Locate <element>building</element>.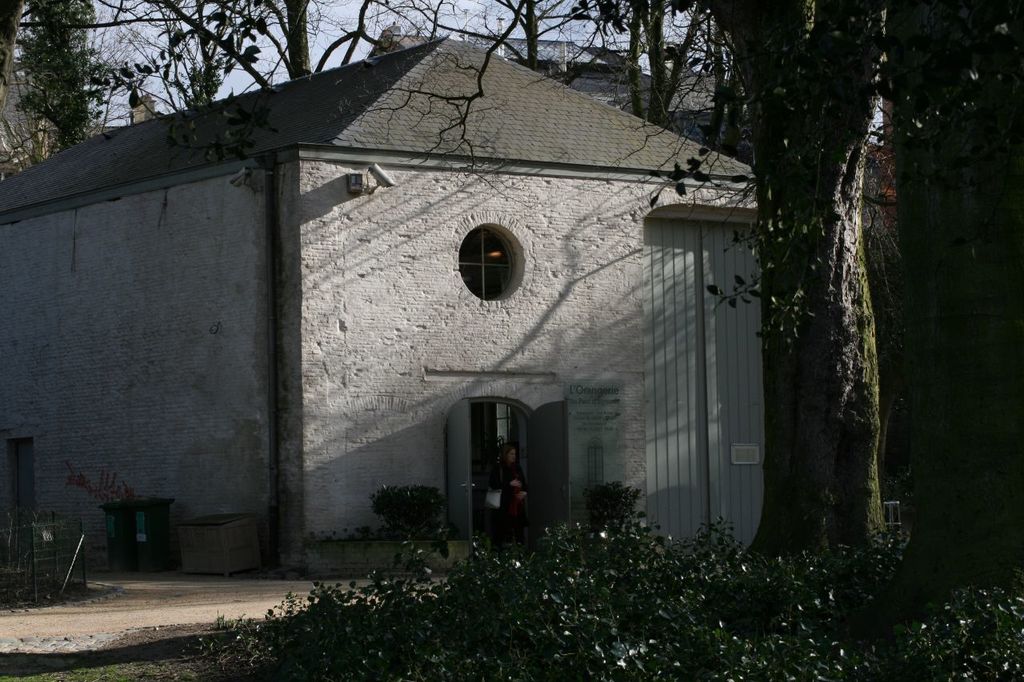
Bounding box: {"x1": 0, "y1": 33, "x2": 767, "y2": 581}.
